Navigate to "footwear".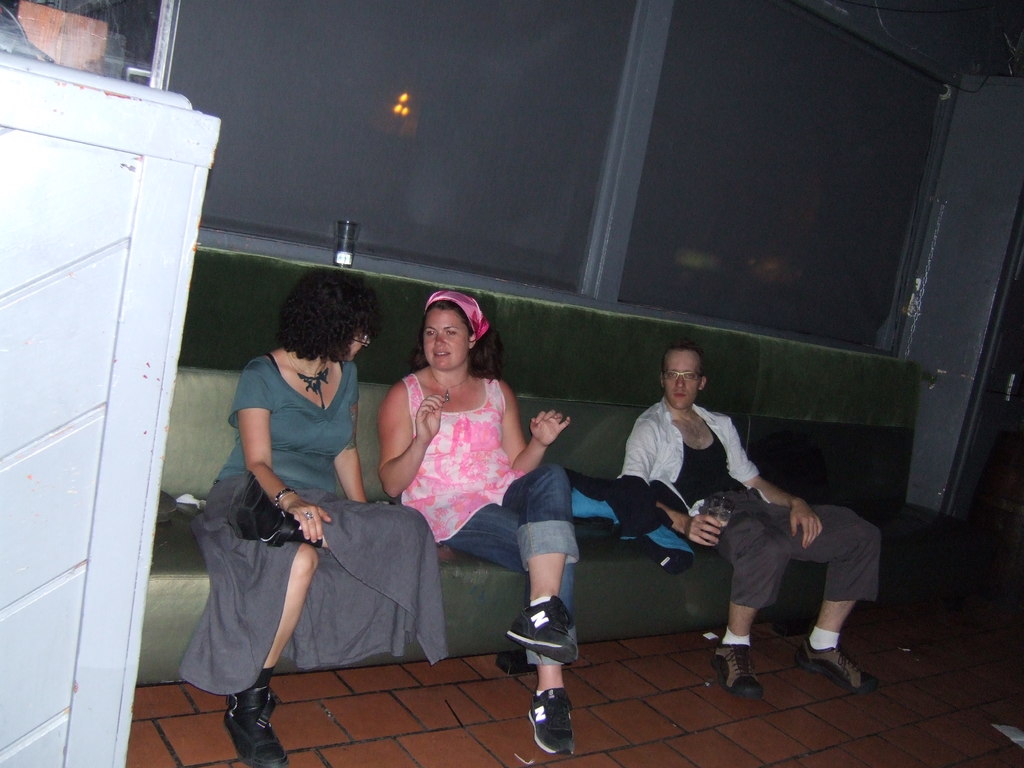
Navigation target: [x1=228, y1=468, x2=296, y2=547].
